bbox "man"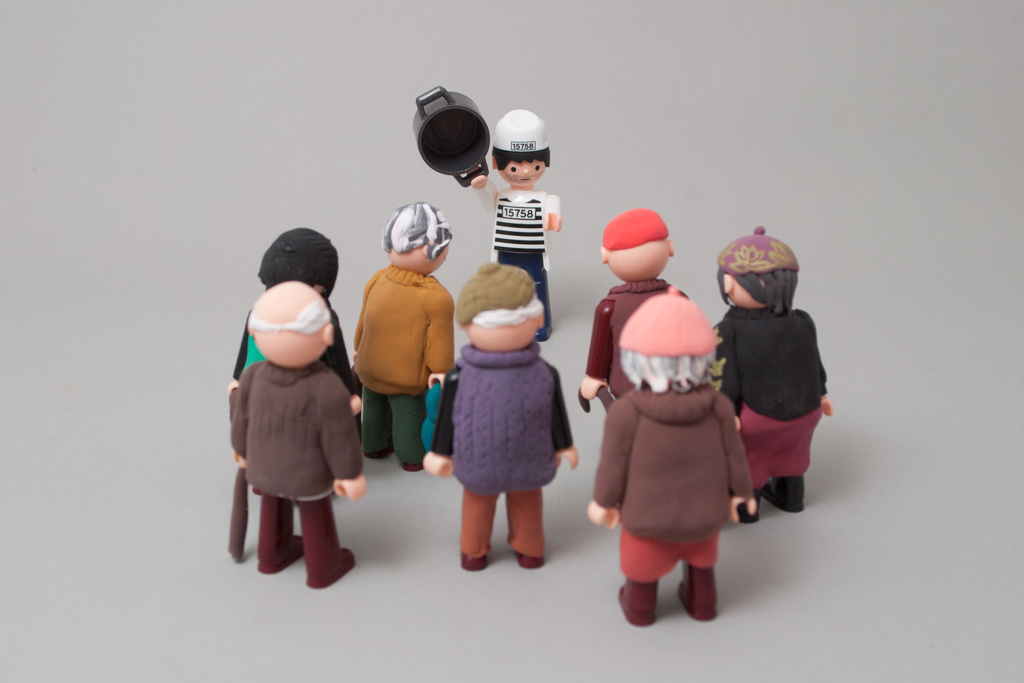
locate(580, 207, 689, 404)
